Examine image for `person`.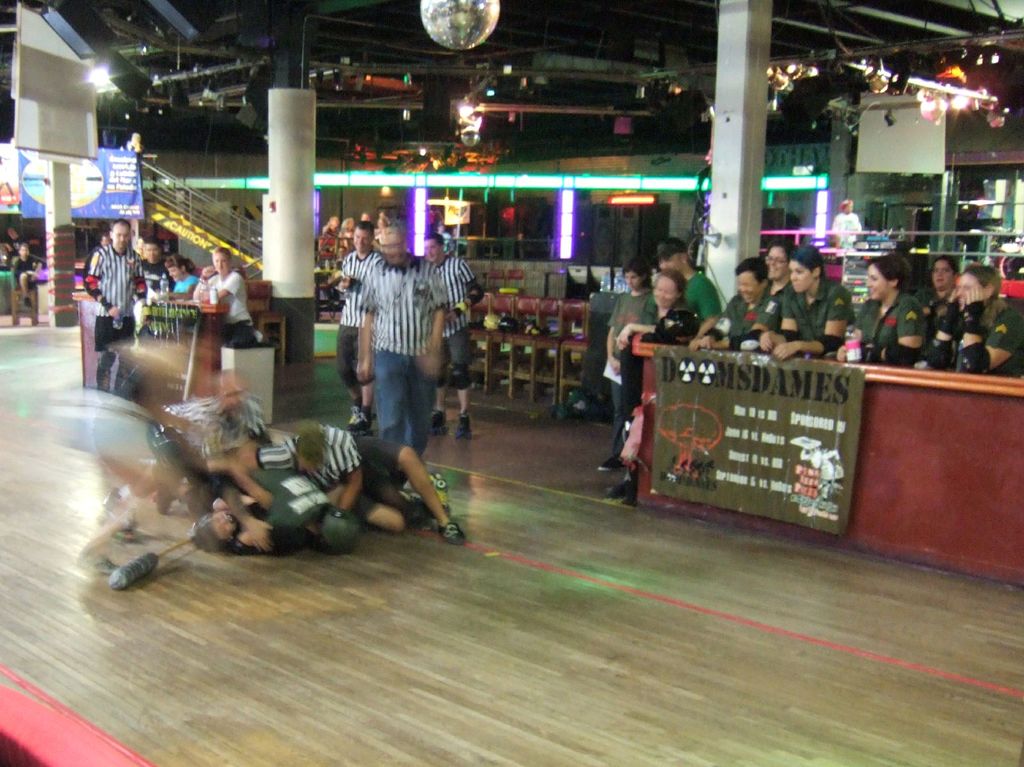
Examination result: pyautogui.locateOnScreen(360, 214, 457, 468).
